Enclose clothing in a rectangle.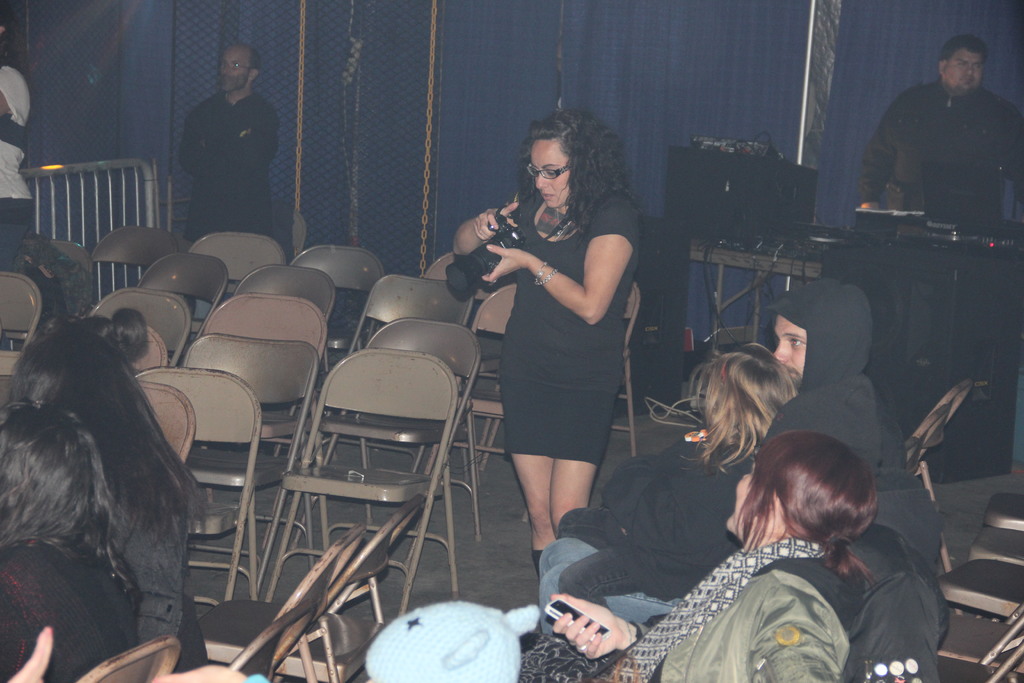
Rect(0, 63, 35, 350).
